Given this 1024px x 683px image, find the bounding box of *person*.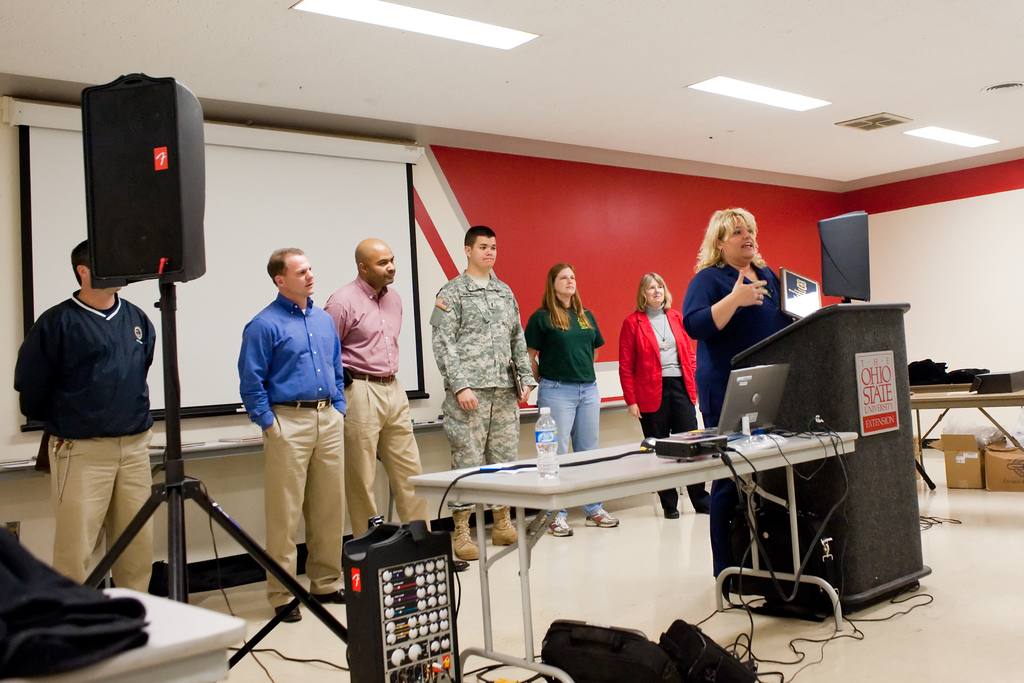
l=526, t=263, r=623, b=533.
